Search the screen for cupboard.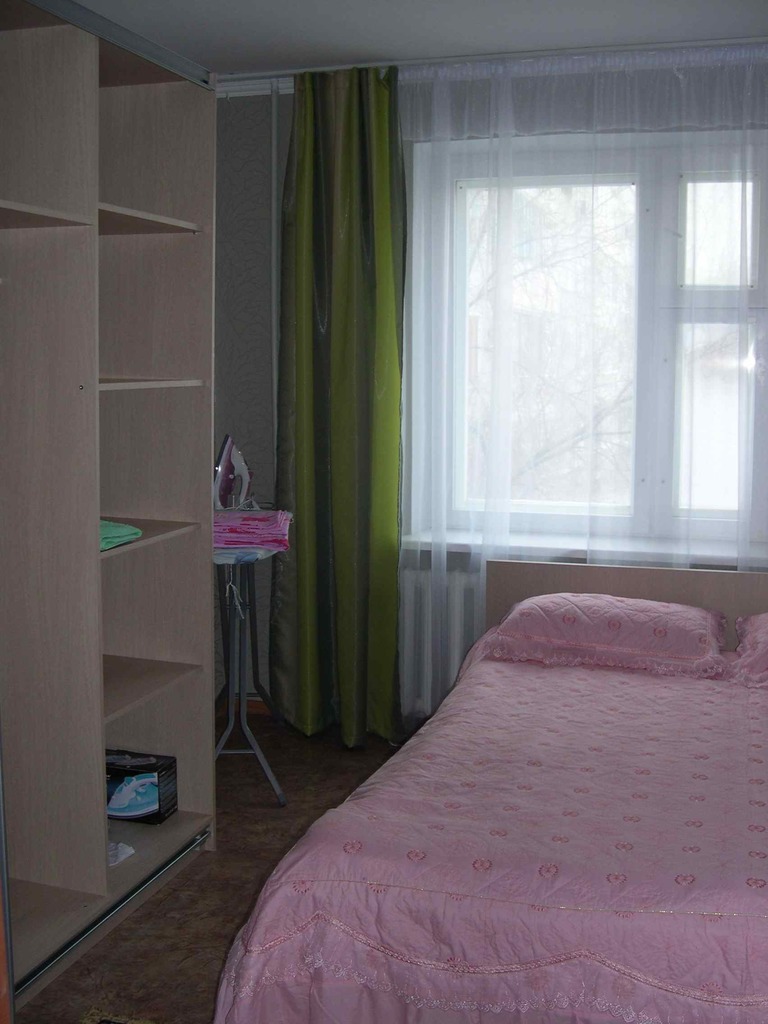
Found at {"left": 0, "top": 0, "right": 234, "bottom": 1021}.
